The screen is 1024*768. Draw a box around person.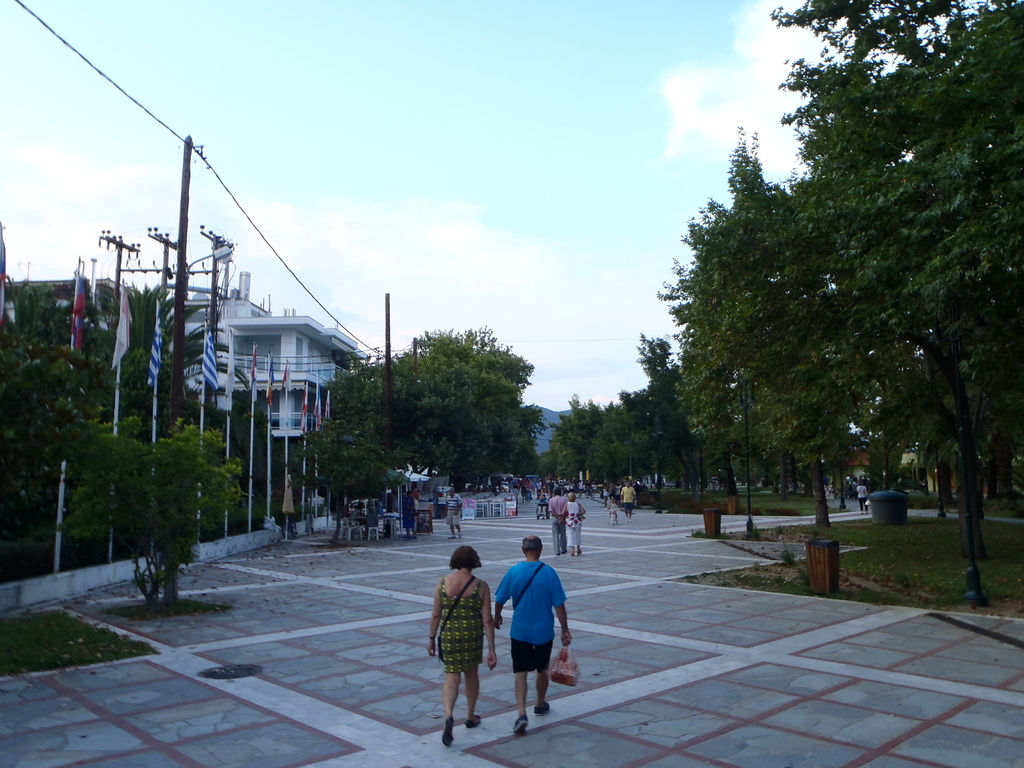
BBox(446, 486, 465, 536).
